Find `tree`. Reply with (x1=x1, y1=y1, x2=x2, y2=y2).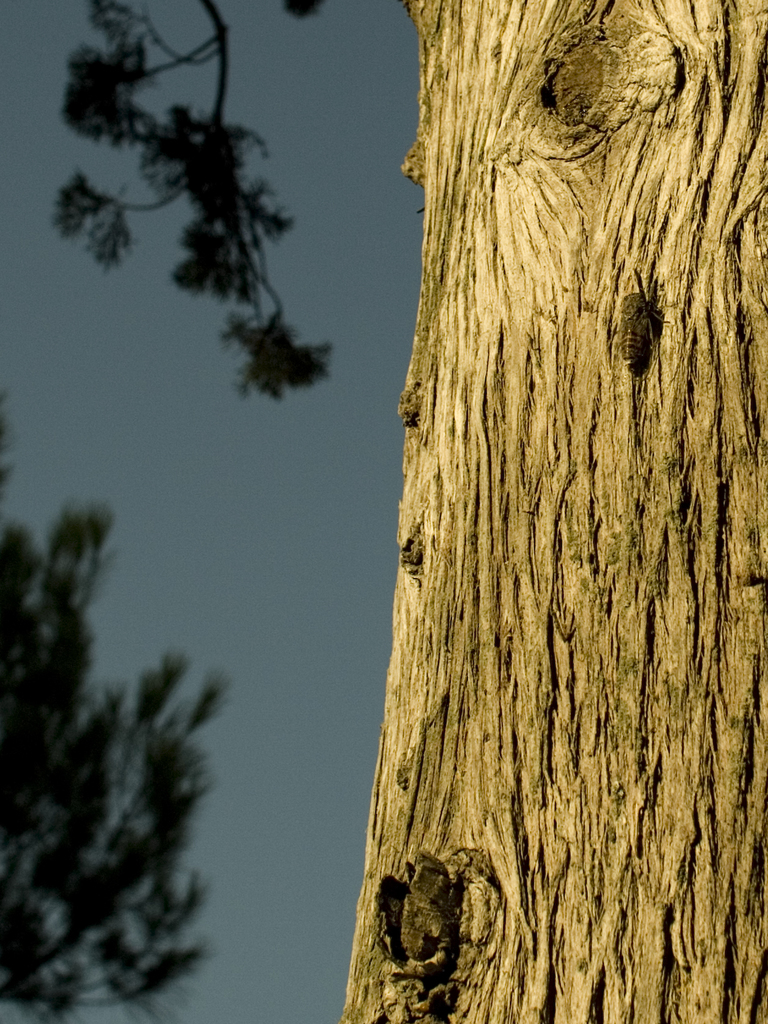
(x1=49, y1=51, x2=666, y2=963).
